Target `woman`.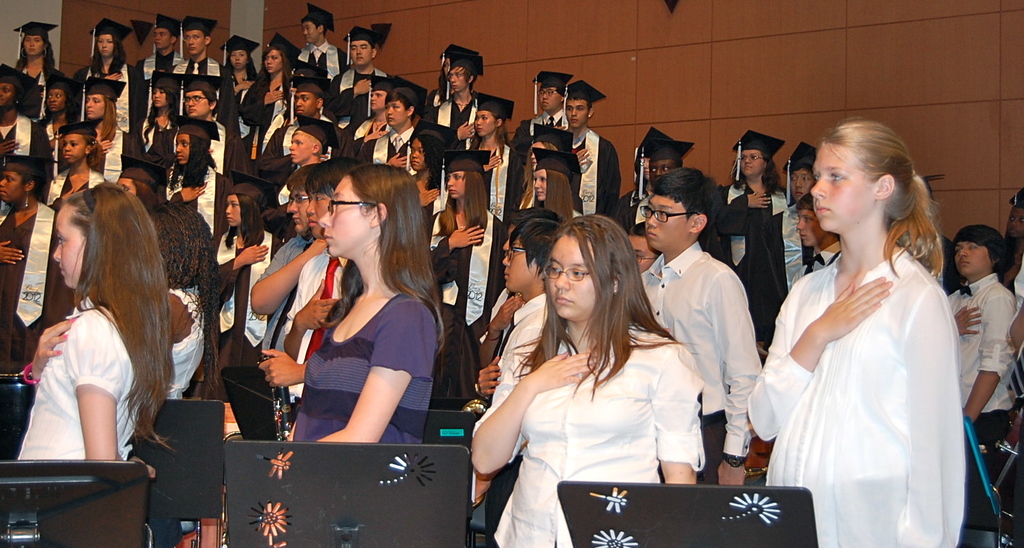
Target region: (left=426, top=170, right=507, bottom=347).
